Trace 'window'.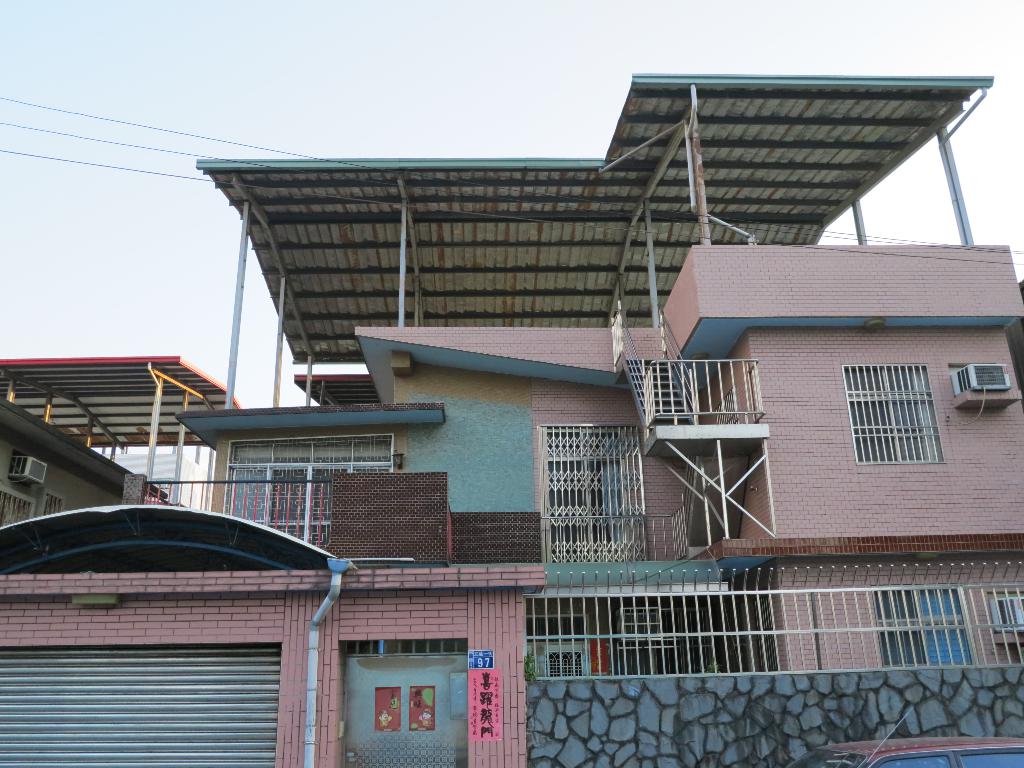
Traced to left=40, top=490, right=67, bottom=515.
